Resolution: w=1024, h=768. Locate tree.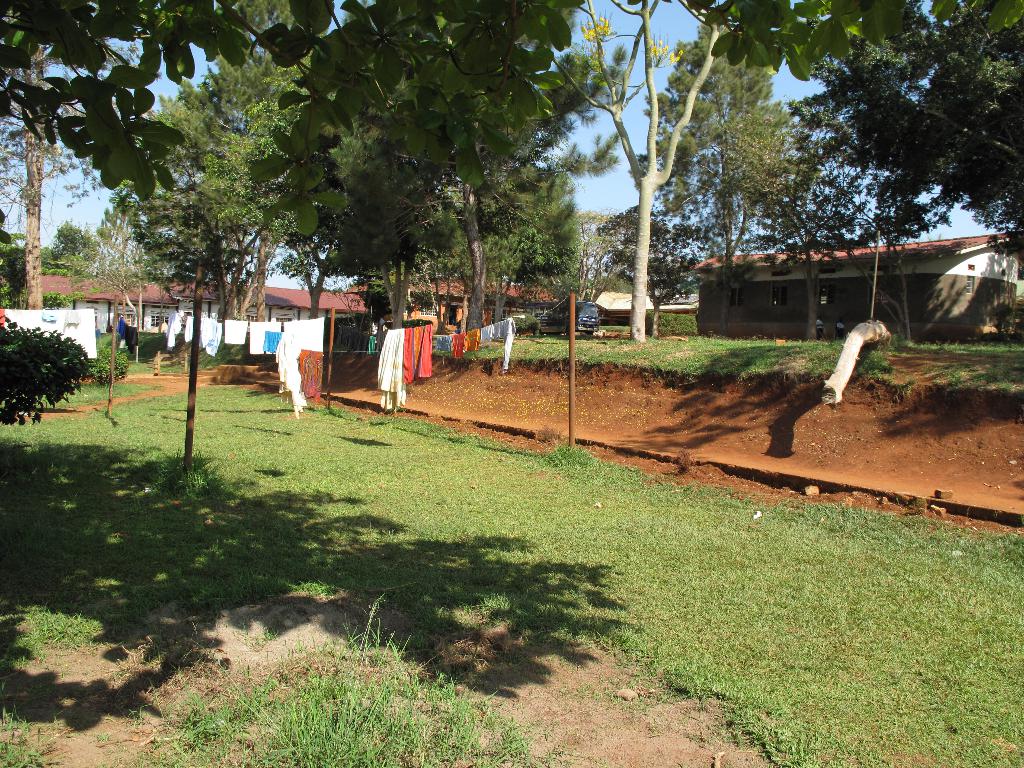
bbox=(628, 0, 797, 293).
